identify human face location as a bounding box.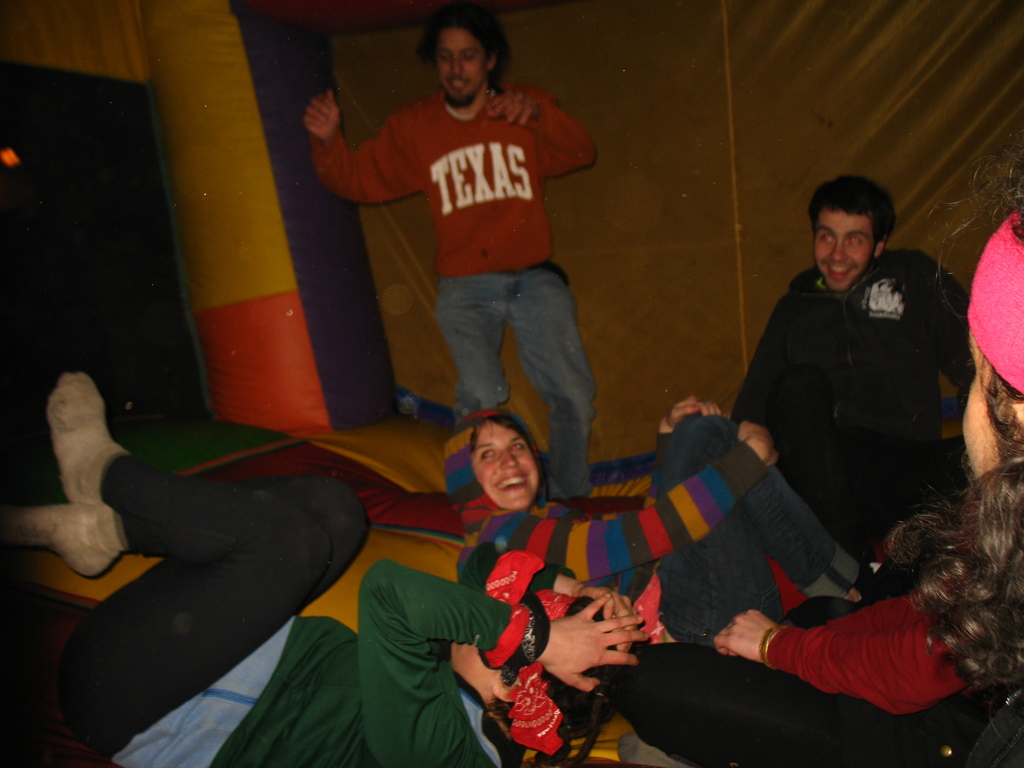
detection(436, 29, 488, 103).
